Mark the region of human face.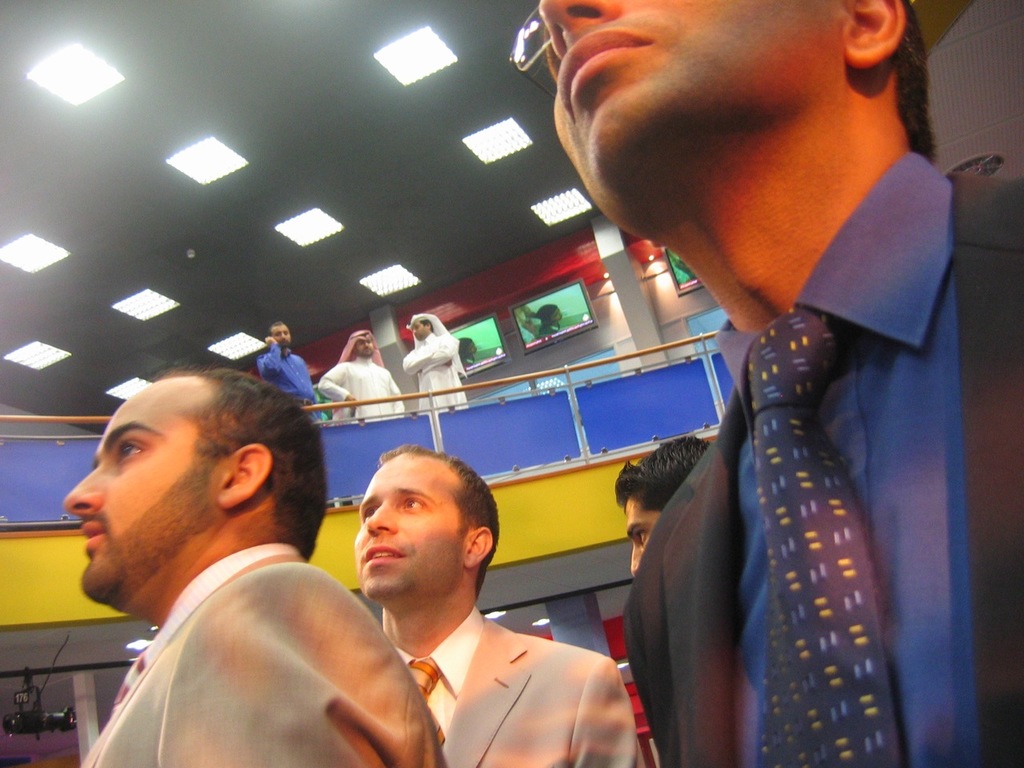
Region: (x1=356, y1=451, x2=466, y2=602).
